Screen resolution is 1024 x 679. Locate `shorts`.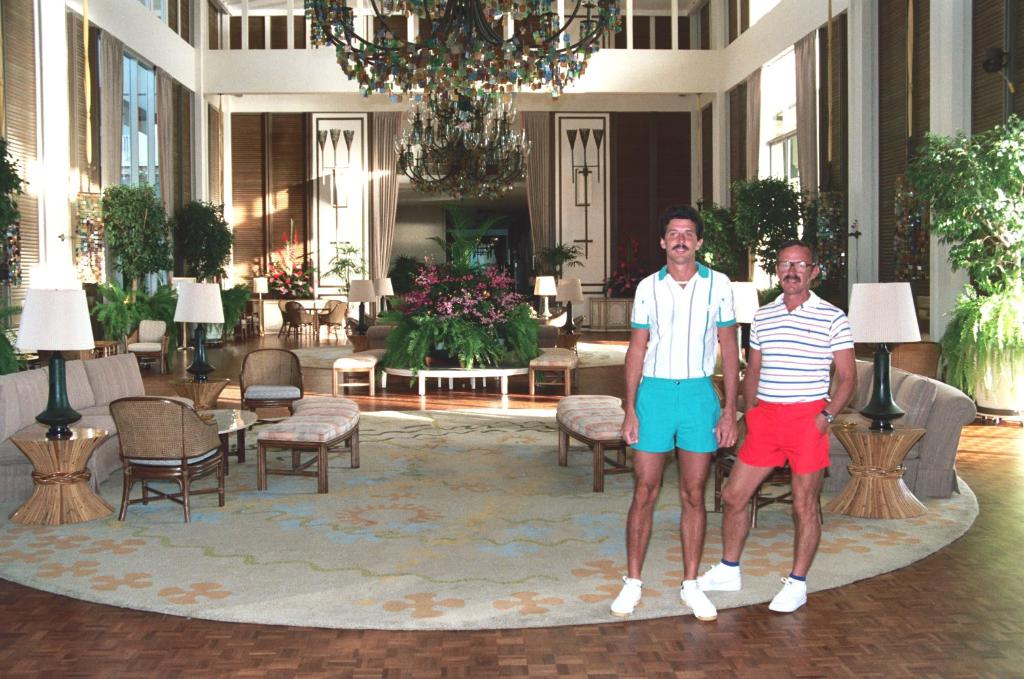
left=732, top=402, right=829, bottom=471.
